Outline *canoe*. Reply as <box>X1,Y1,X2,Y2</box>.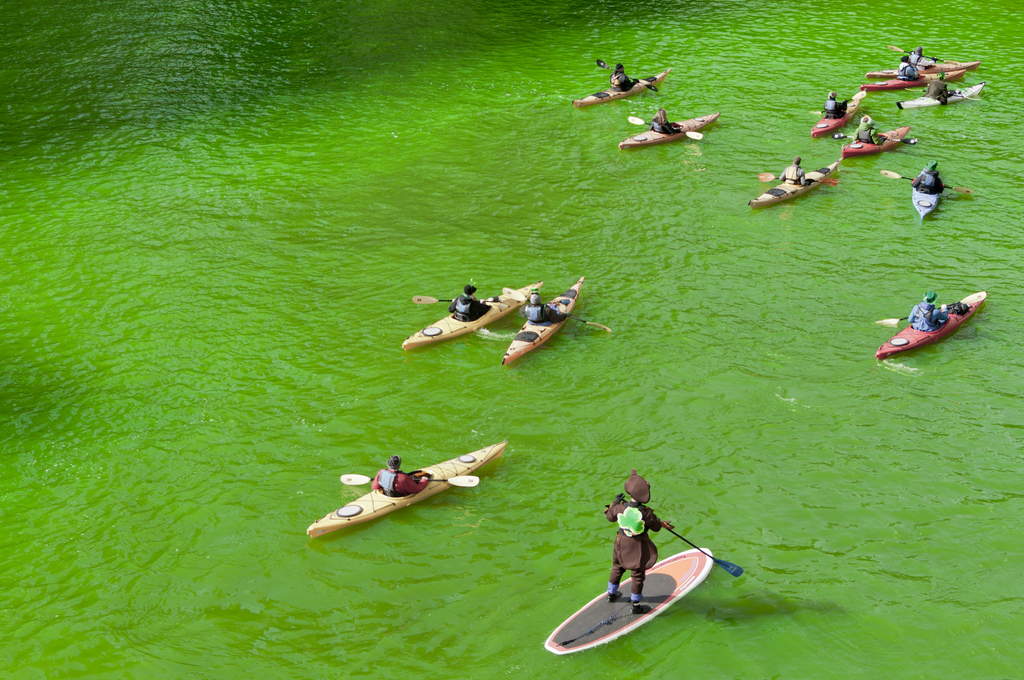
<box>879,289,982,361</box>.
